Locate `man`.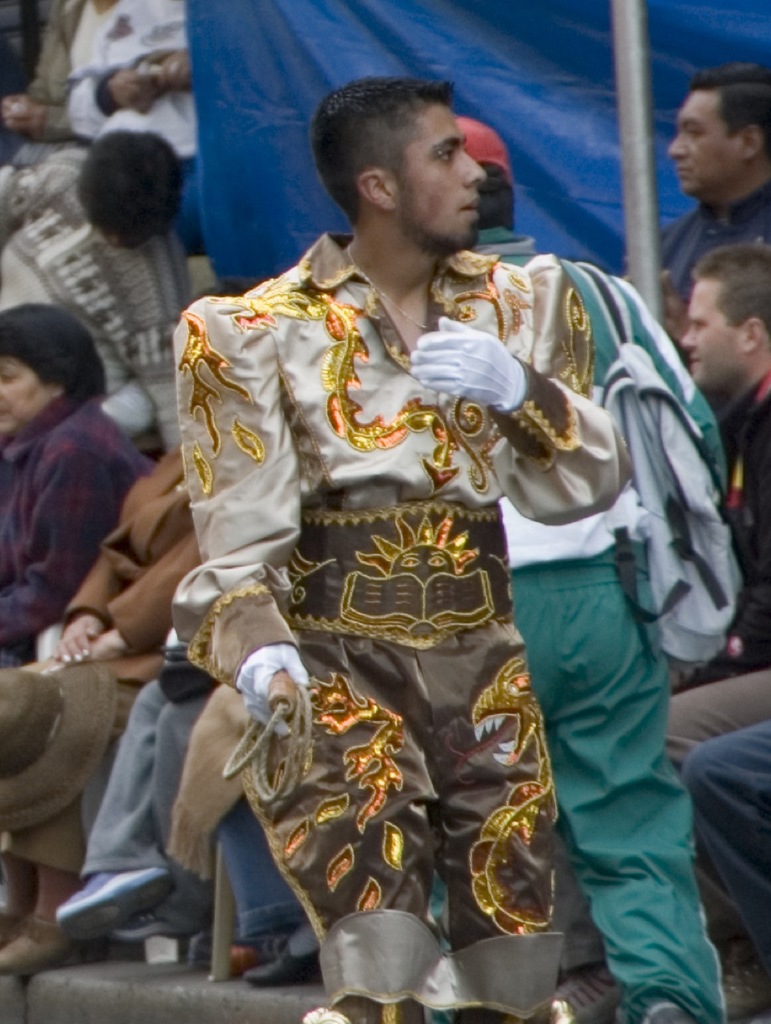
Bounding box: bbox(150, 61, 684, 985).
